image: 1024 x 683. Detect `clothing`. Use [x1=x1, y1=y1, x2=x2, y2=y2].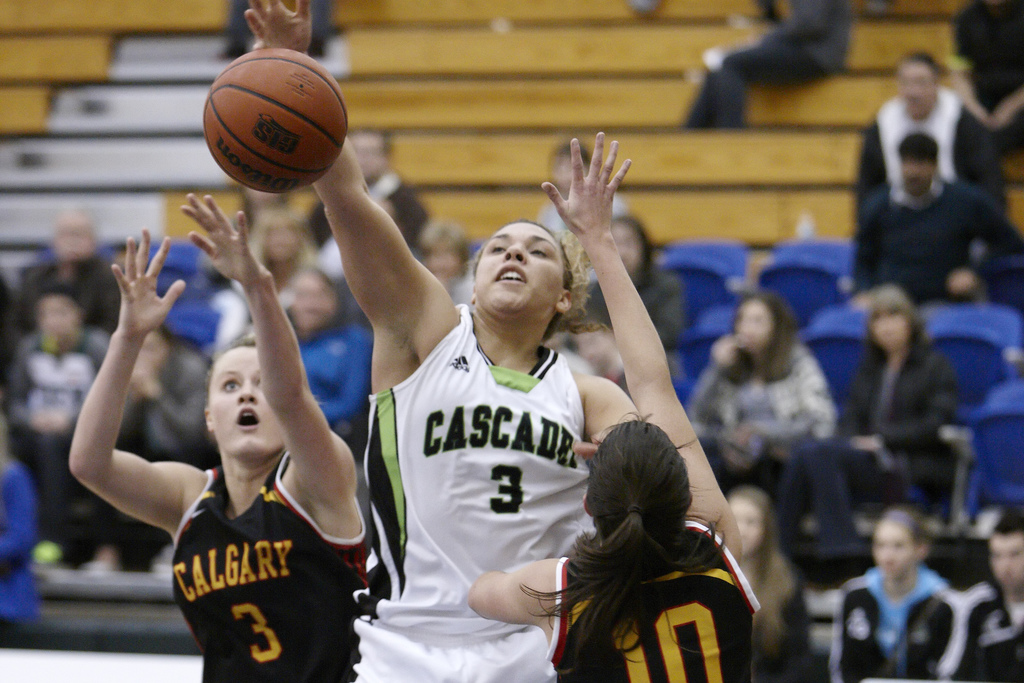
[x1=12, y1=347, x2=105, y2=509].
